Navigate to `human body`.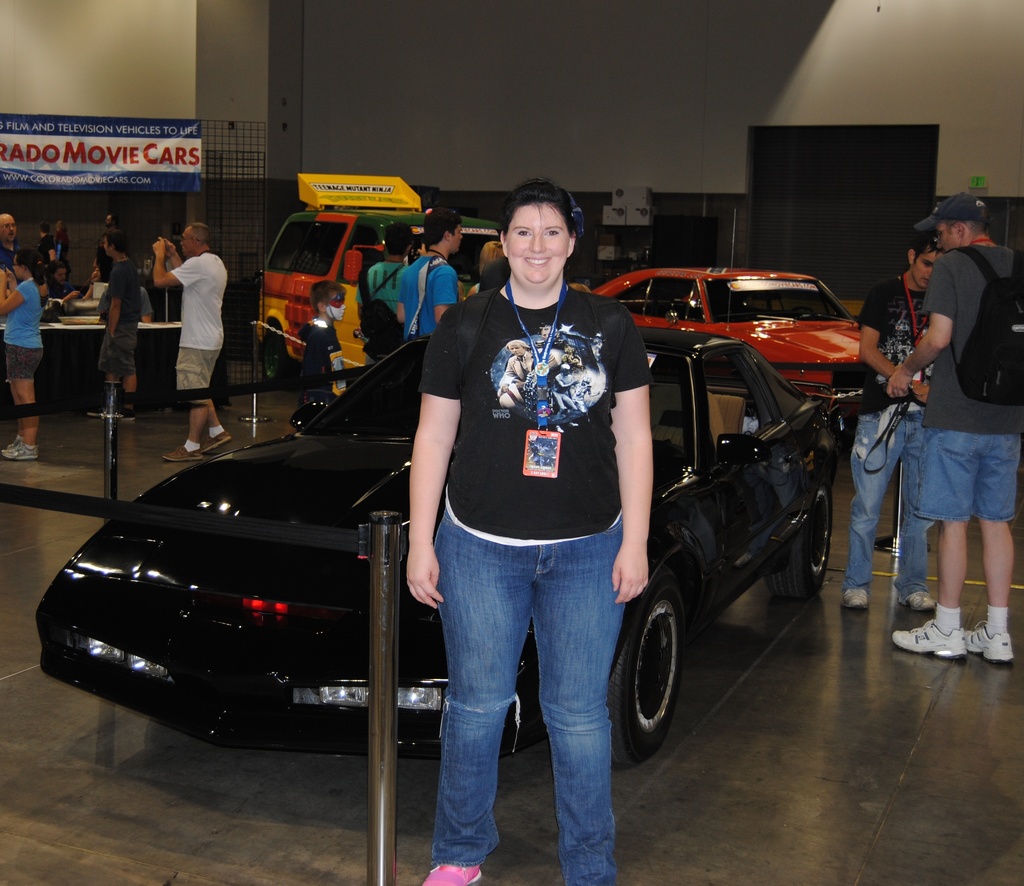
Navigation target: <region>284, 276, 342, 390</region>.
